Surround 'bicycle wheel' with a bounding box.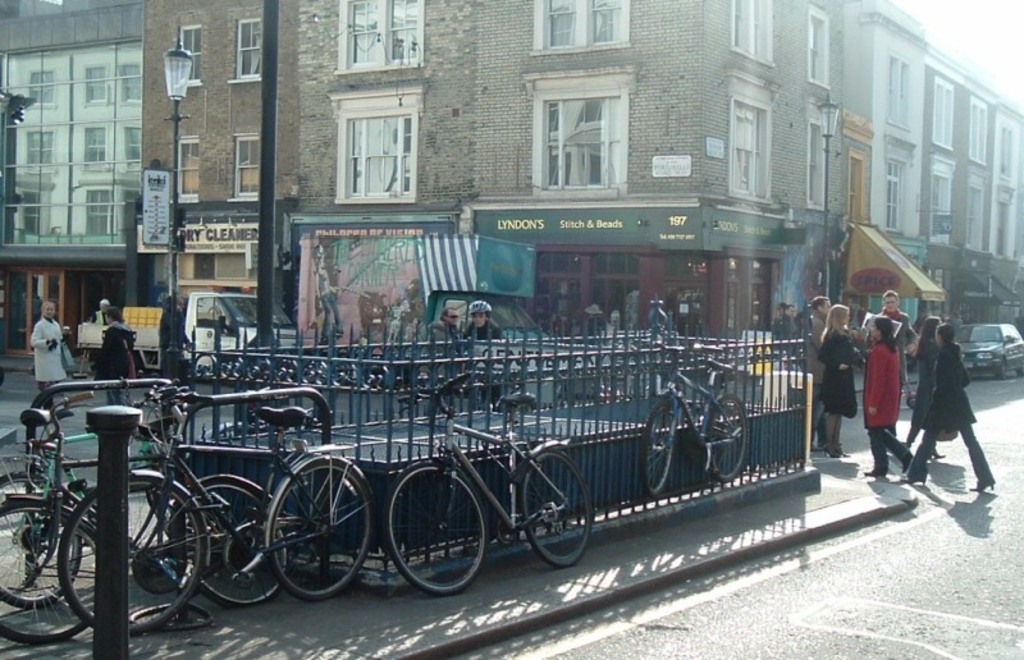
crop(696, 388, 750, 483).
